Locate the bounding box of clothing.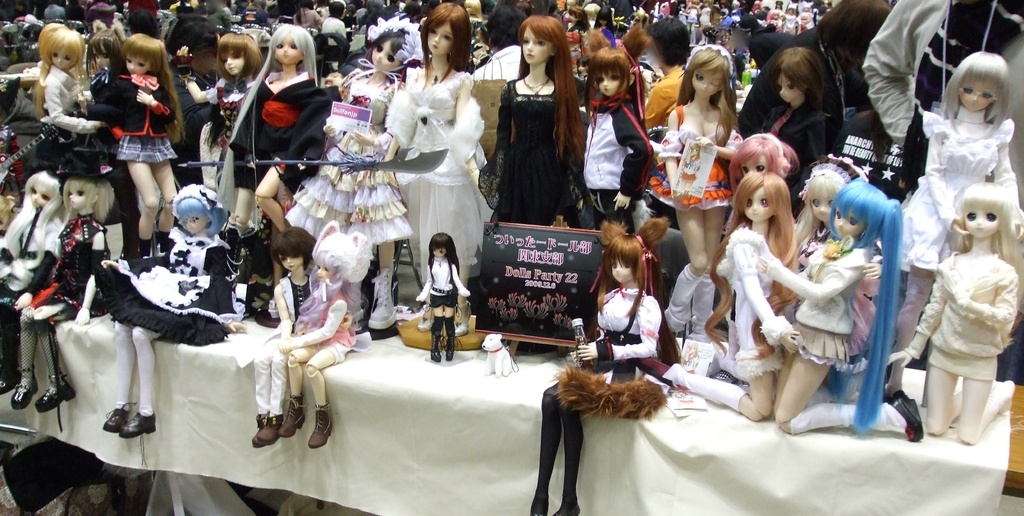
Bounding box: [785,215,837,281].
